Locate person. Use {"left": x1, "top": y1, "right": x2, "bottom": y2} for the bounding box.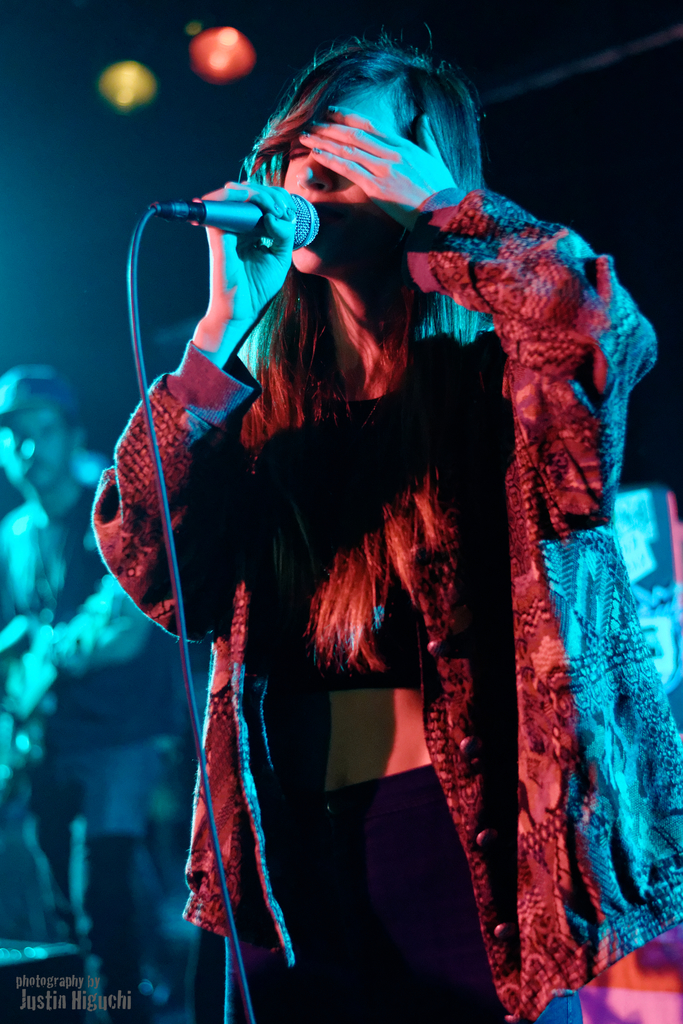
{"left": 89, "top": 27, "right": 650, "bottom": 1015}.
